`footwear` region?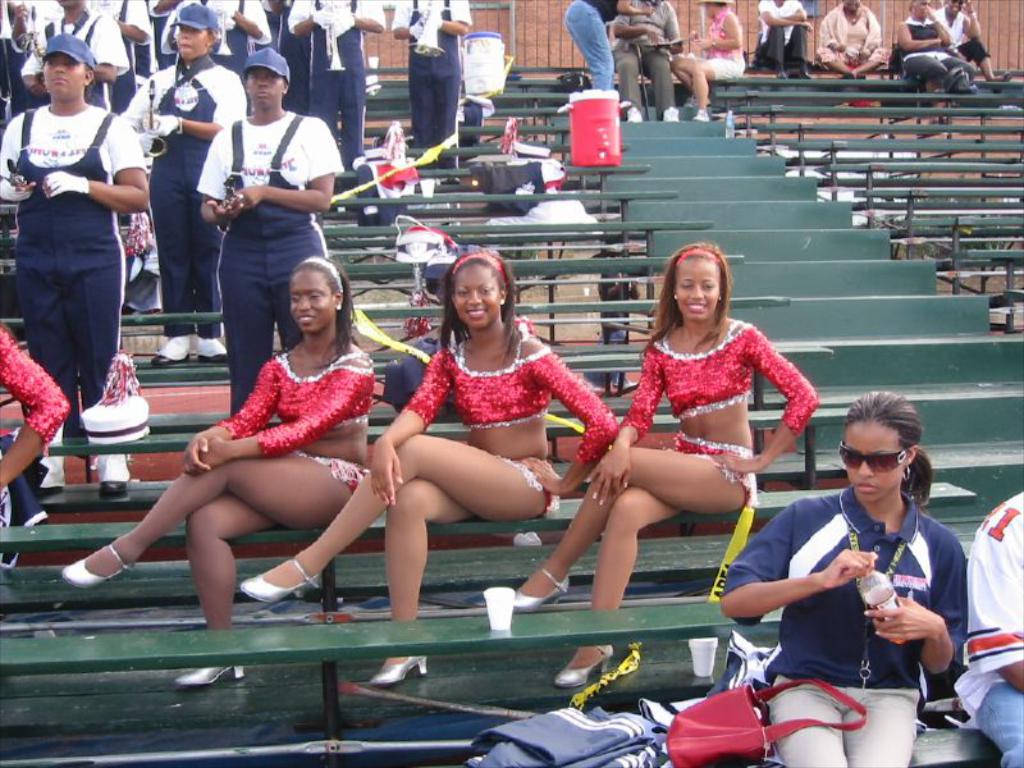
box=[515, 567, 572, 612]
